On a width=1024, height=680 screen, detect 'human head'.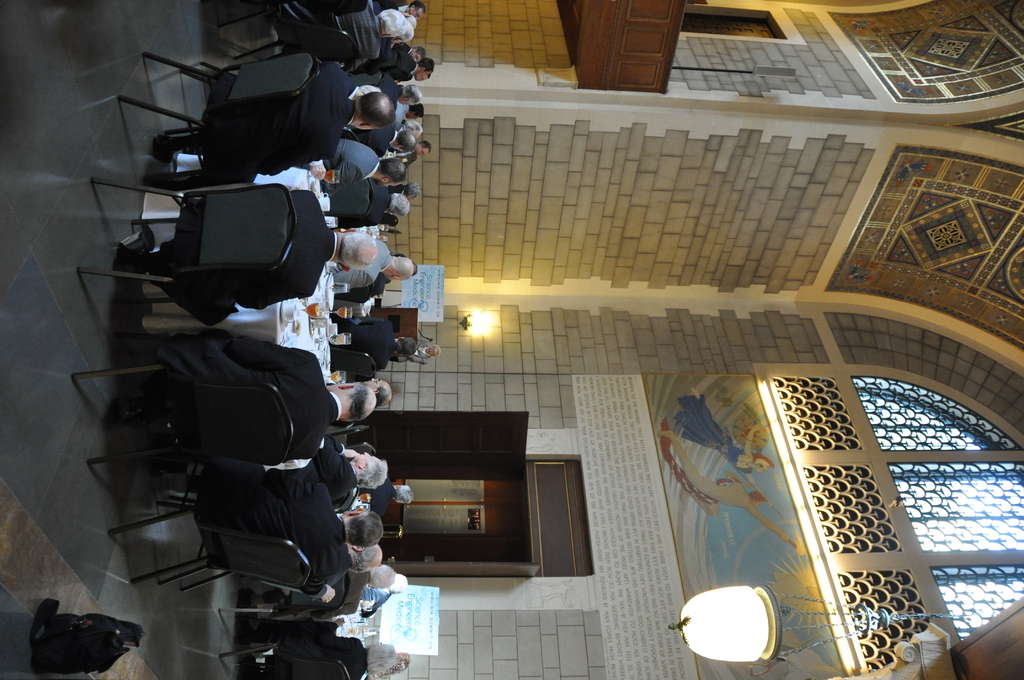
bbox=(331, 385, 378, 423).
